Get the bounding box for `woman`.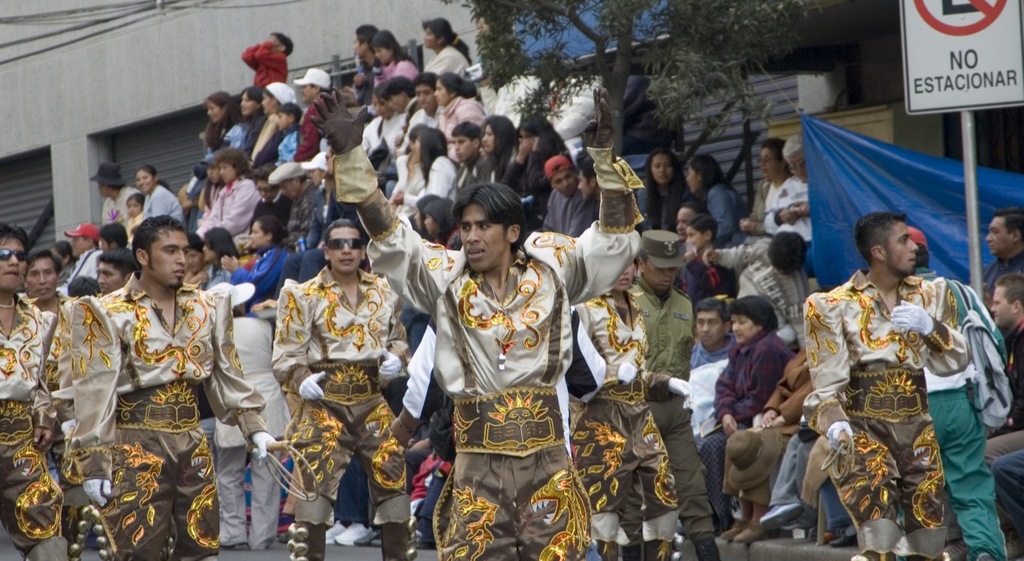
rect(182, 232, 210, 289).
